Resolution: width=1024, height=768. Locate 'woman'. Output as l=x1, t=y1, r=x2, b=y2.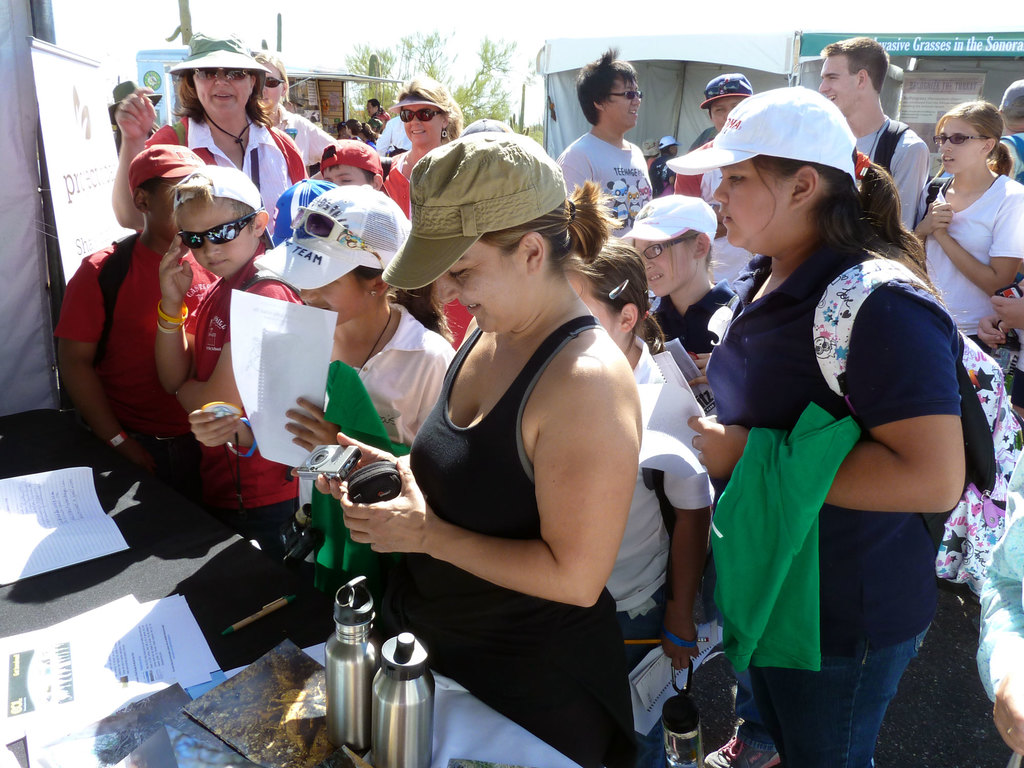
l=915, t=98, r=1023, b=346.
